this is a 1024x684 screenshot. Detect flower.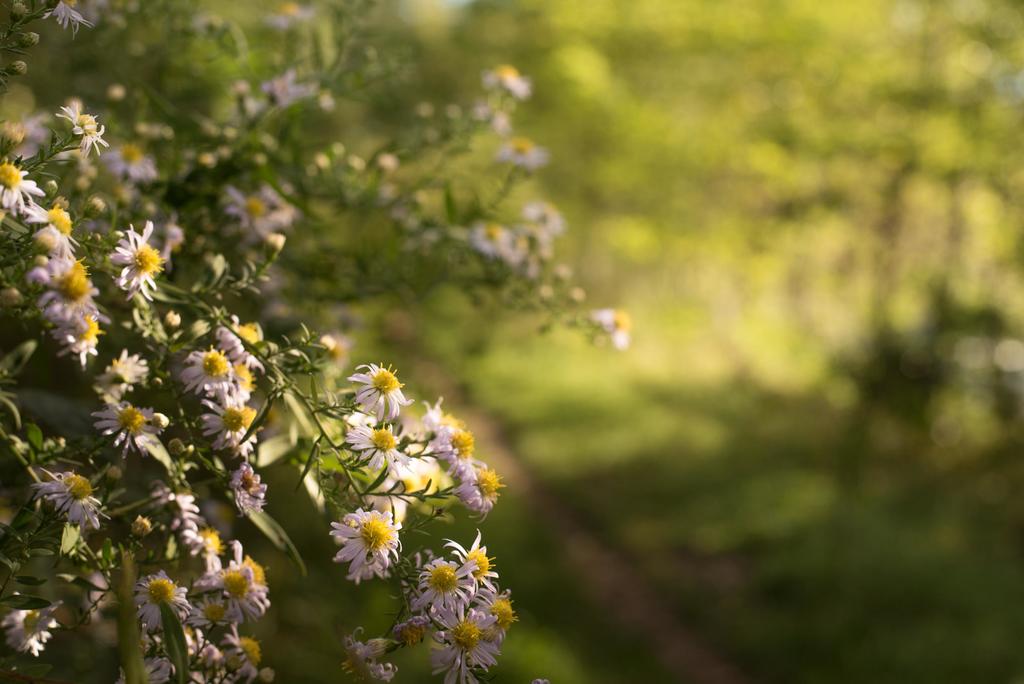
(52, 102, 113, 158).
